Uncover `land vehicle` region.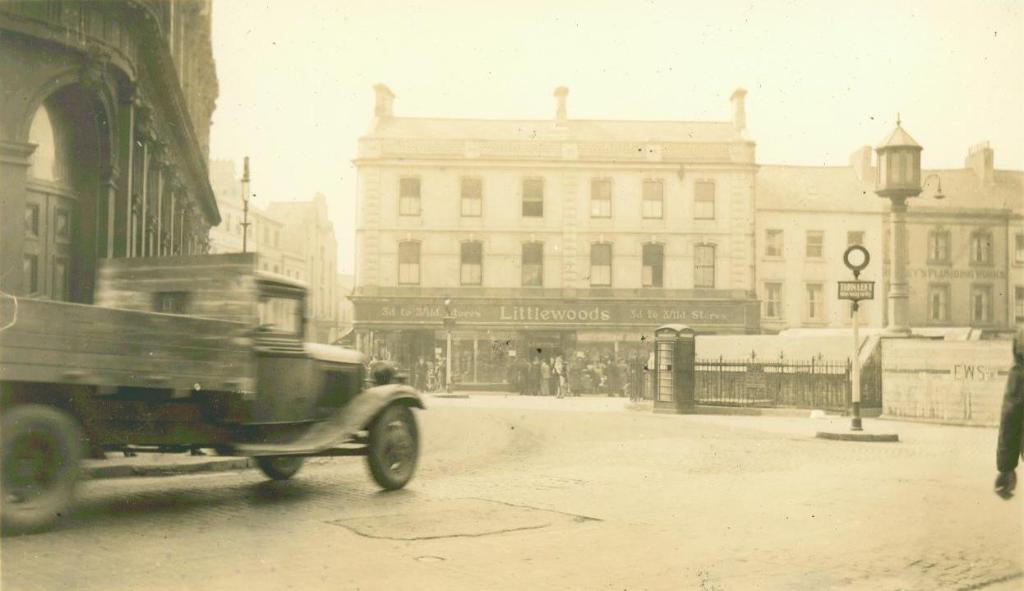
Uncovered: <region>28, 256, 435, 518</region>.
